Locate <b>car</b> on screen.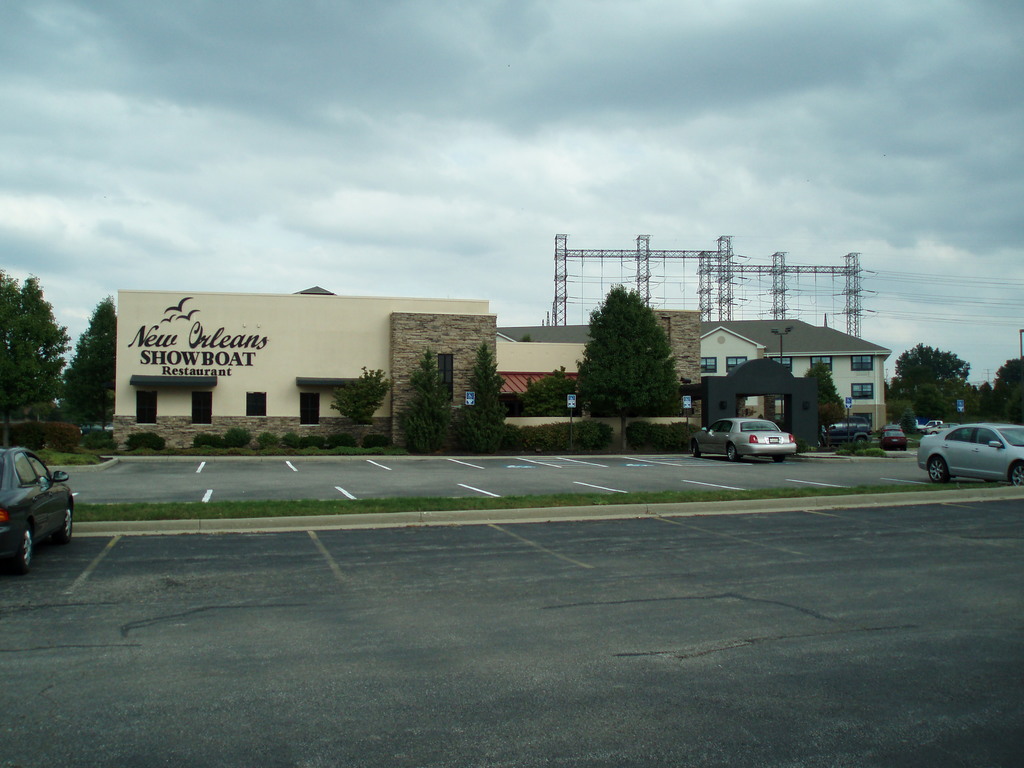
On screen at 907:416:1022:485.
